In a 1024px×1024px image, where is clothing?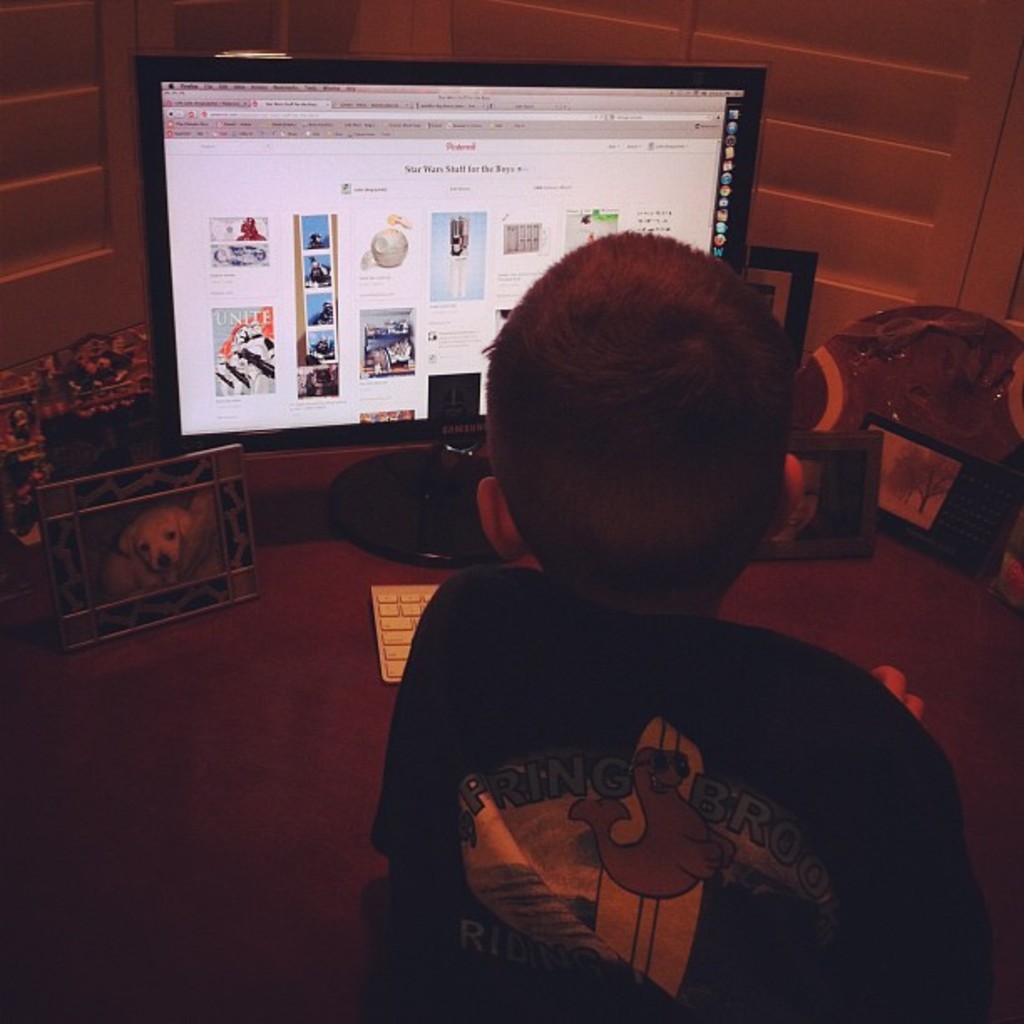
(left=371, top=556, right=991, bottom=1022).
